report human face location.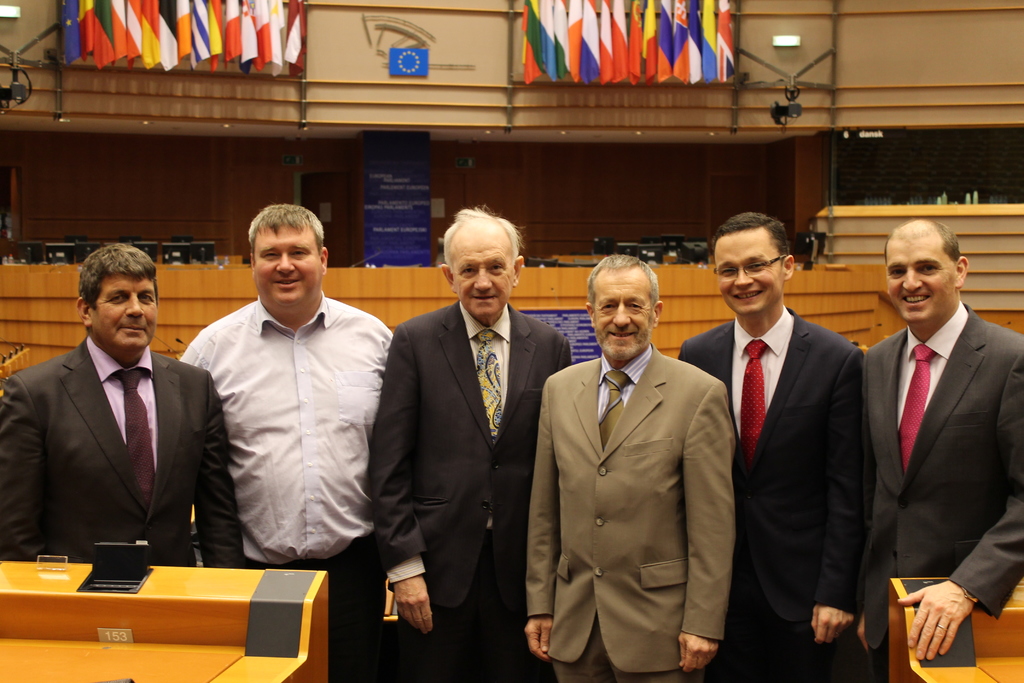
Report: 885 242 952 323.
